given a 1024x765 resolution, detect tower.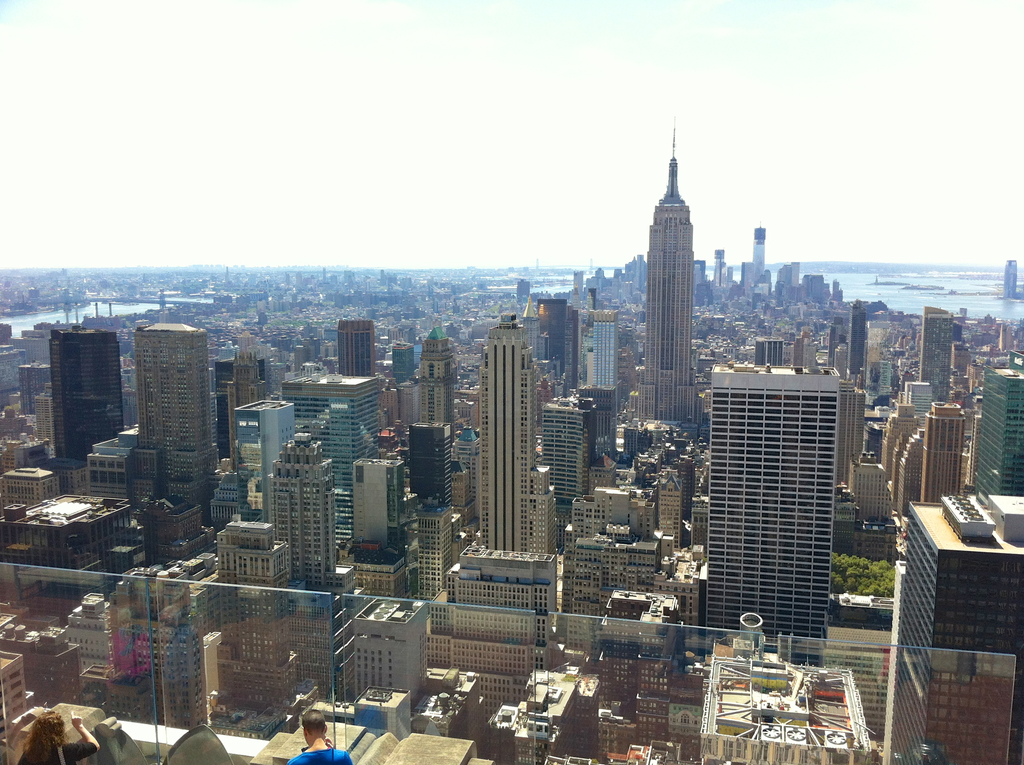
BBox(337, 319, 374, 383).
